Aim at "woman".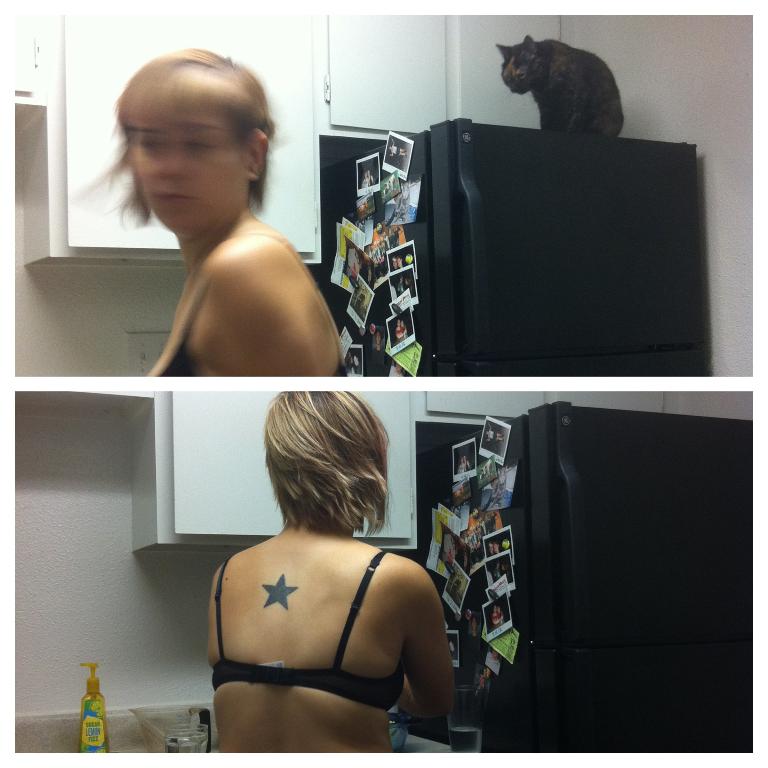
Aimed at {"x1": 201, "y1": 393, "x2": 456, "y2": 767}.
